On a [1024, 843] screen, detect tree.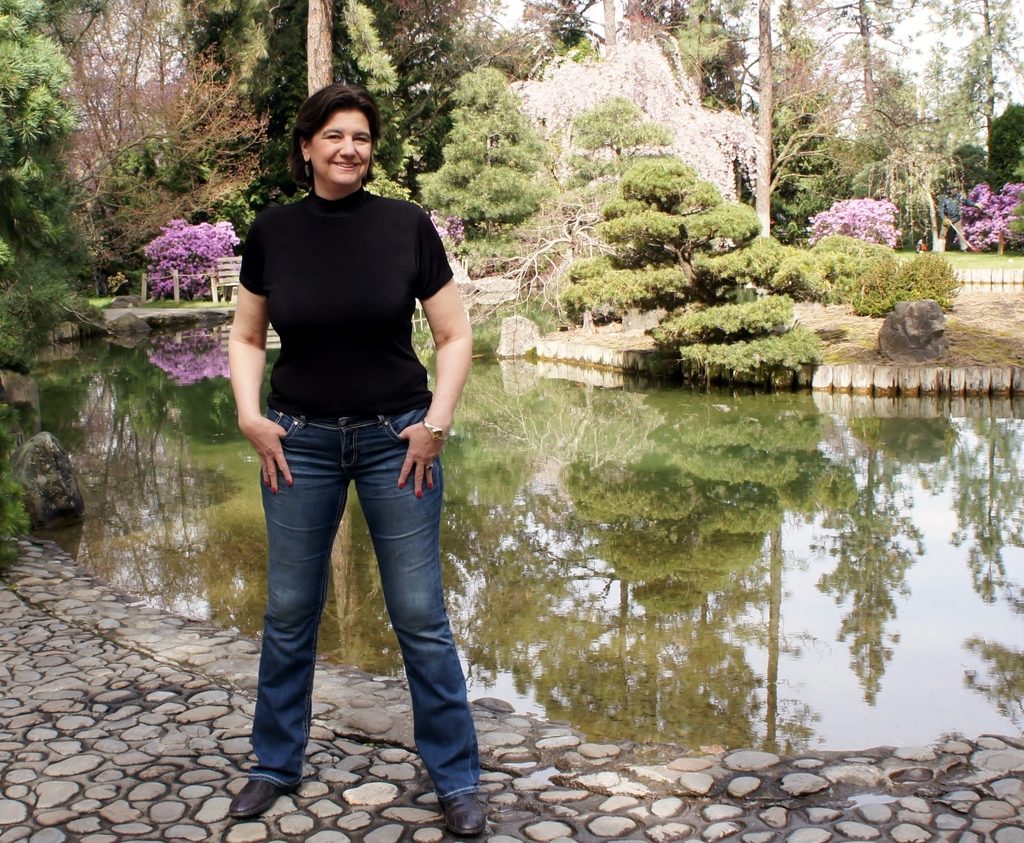
<bbox>0, 0, 106, 369</bbox>.
